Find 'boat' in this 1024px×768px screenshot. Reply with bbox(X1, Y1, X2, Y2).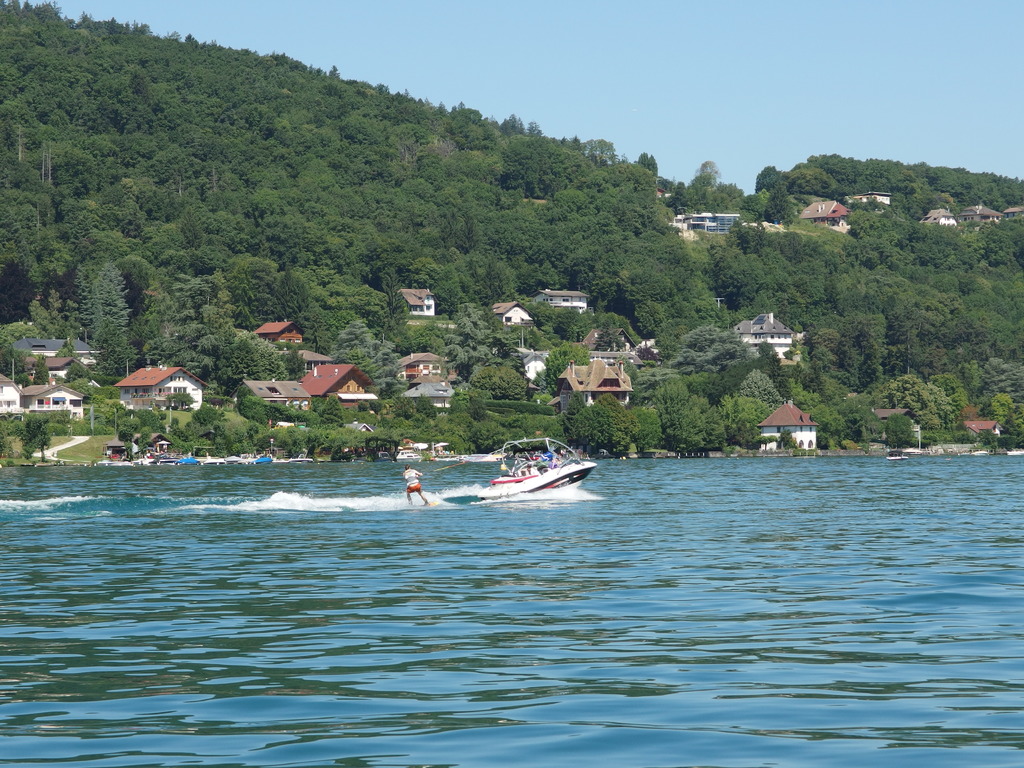
bbox(250, 456, 273, 466).
